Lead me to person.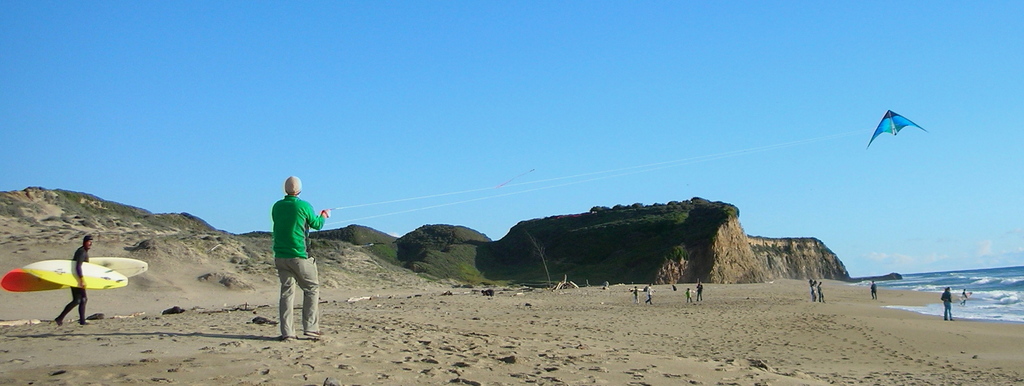
Lead to 806 277 817 304.
